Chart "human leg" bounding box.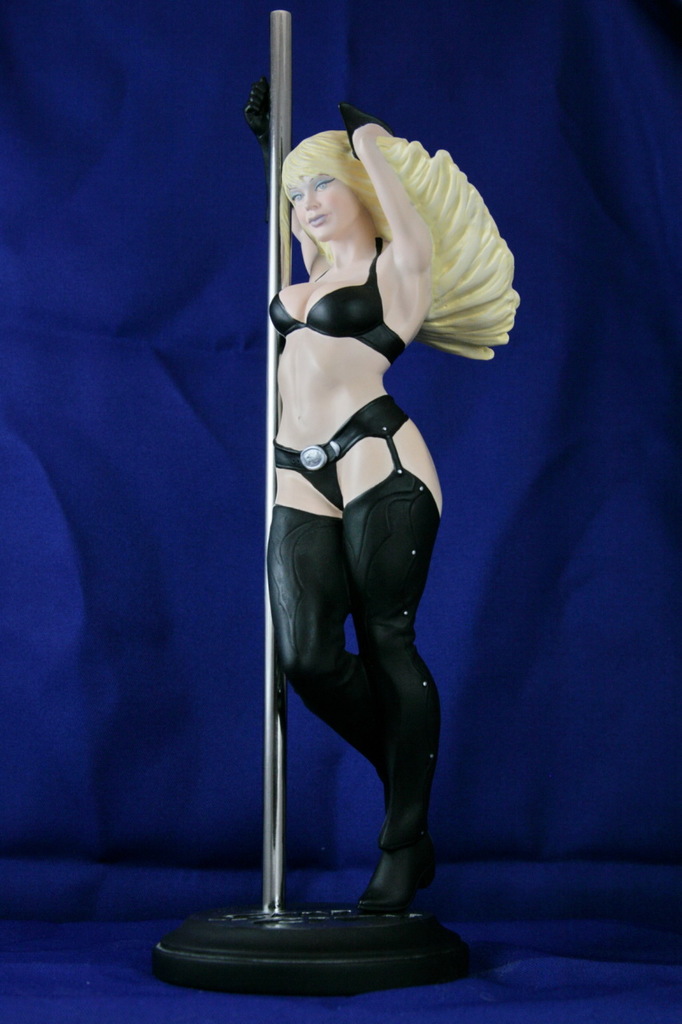
Charted: bbox(344, 406, 441, 901).
